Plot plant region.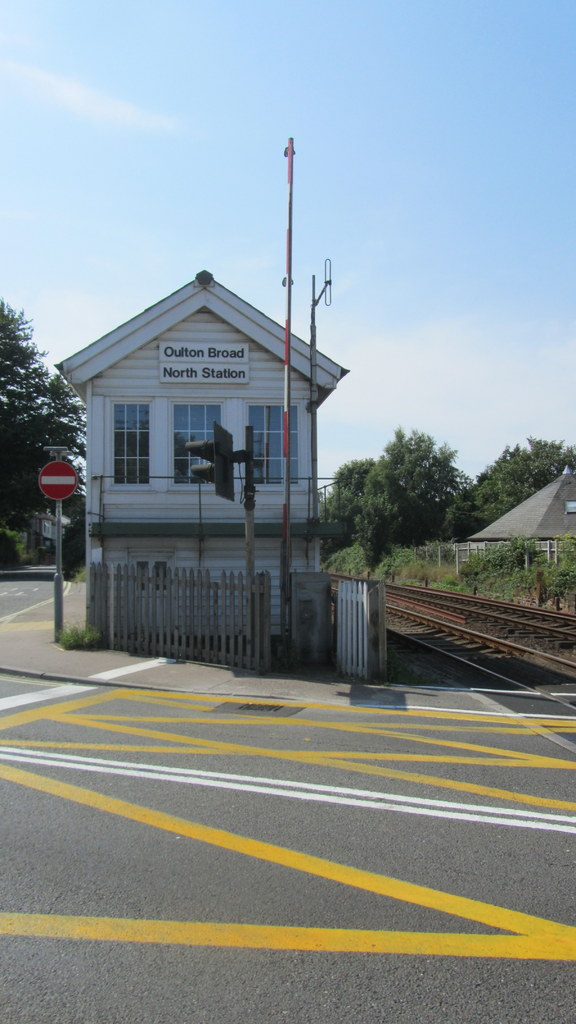
Plotted at pyautogui.locateOnScreen(59, 623, 104, 651).
